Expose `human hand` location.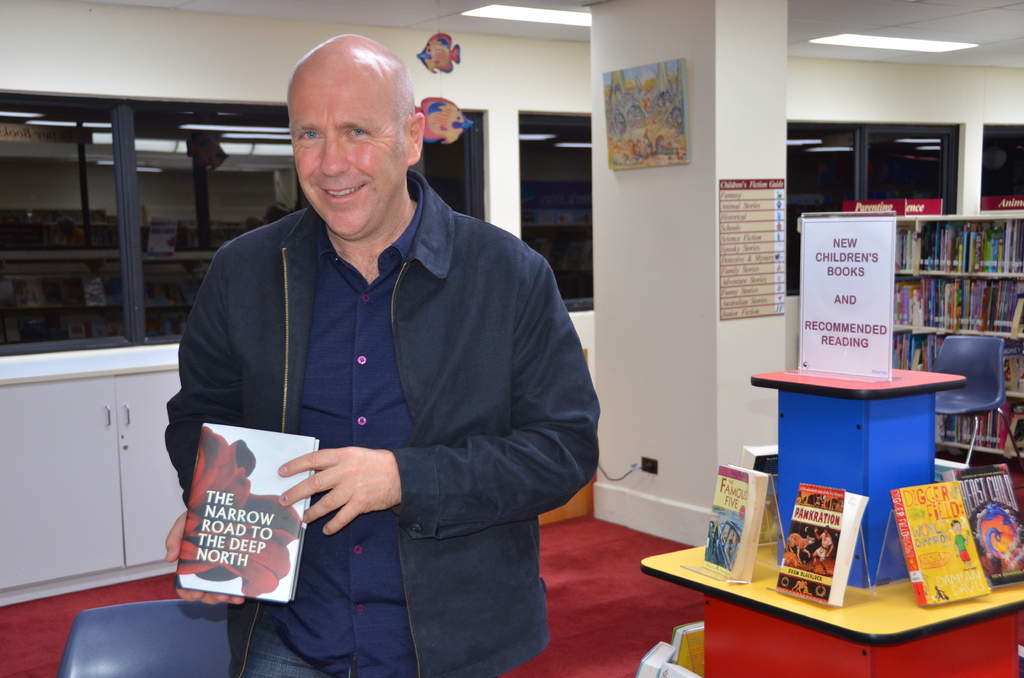
Exposed at locate(274, 448, 391, 533).
